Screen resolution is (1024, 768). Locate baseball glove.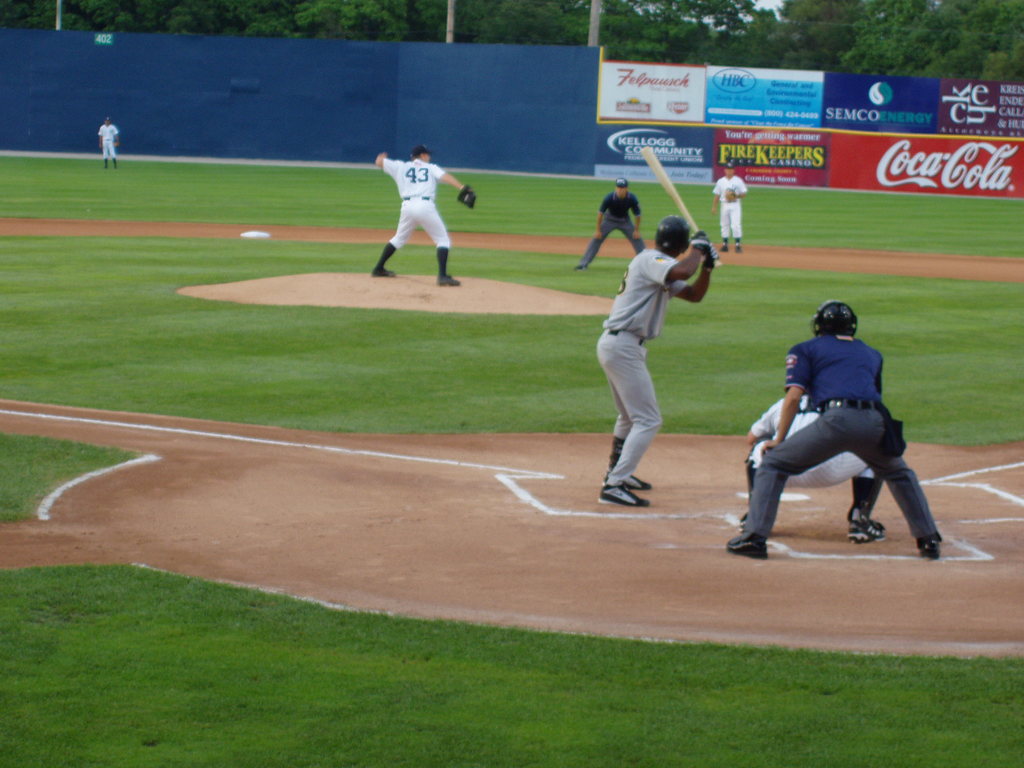
rect(721, 184, 741, 202).
